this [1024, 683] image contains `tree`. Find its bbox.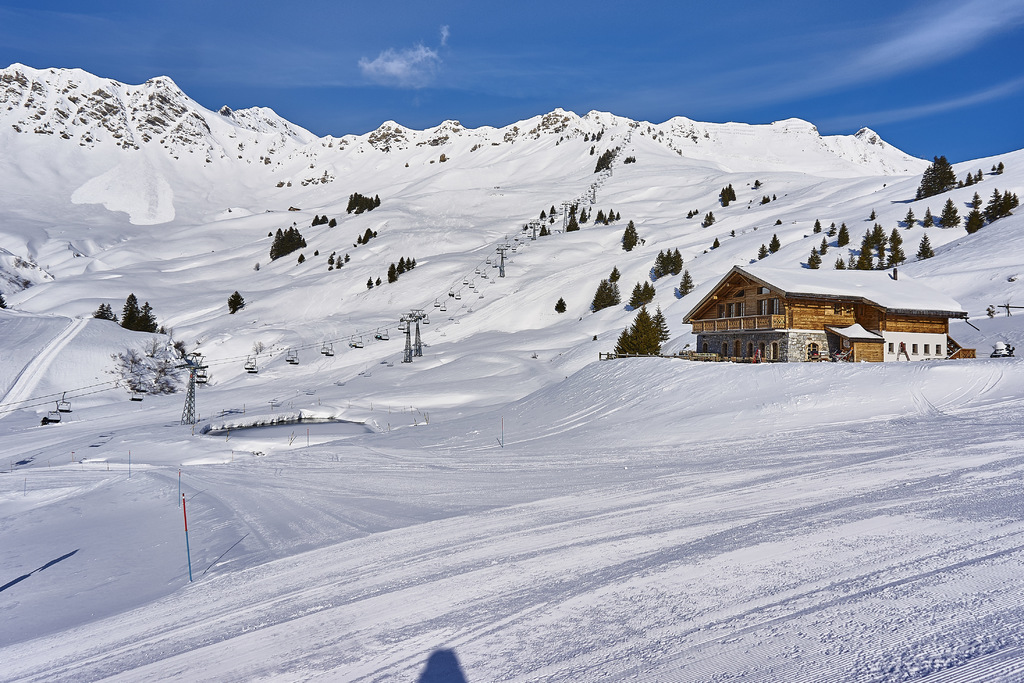
(x1=95, y1=300, x2=116, y2=322).
